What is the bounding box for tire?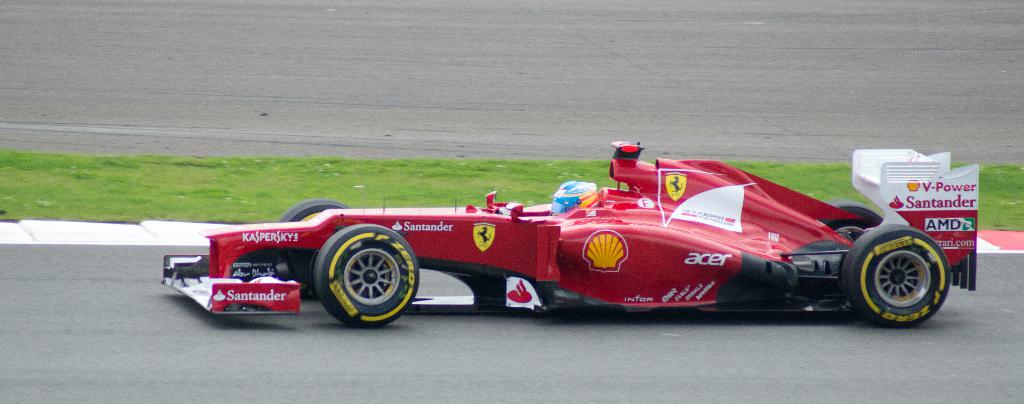
[x1=838, y1=227, x2=953, y2=318].
